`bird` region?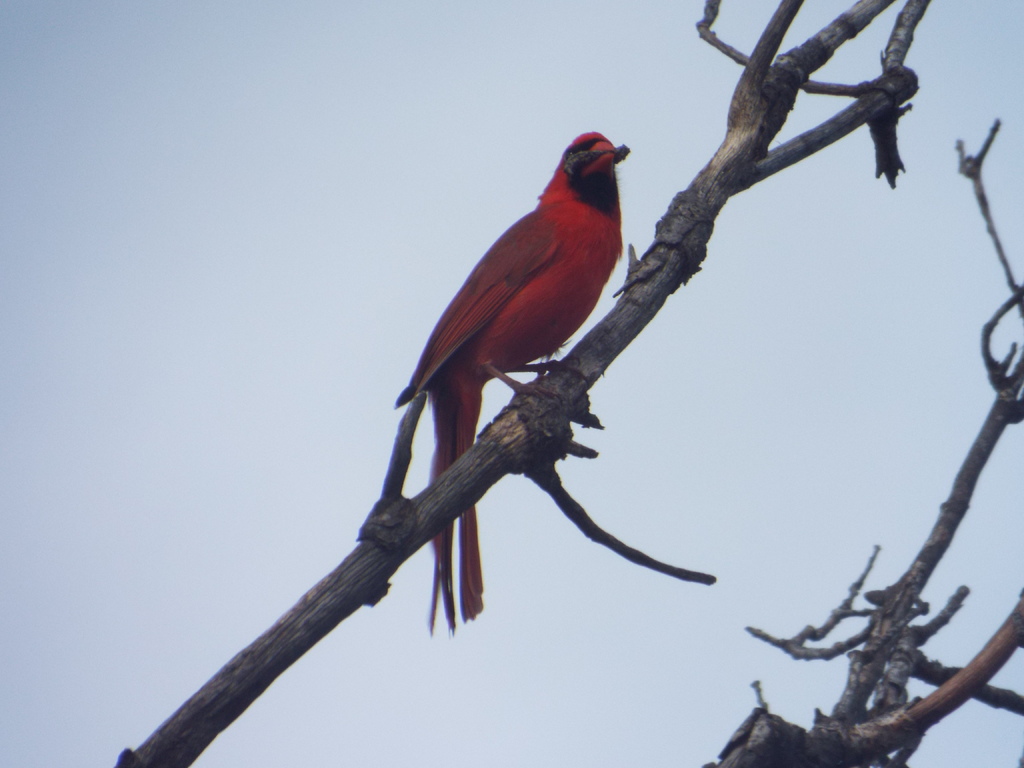
bbox=(387, 154, 669, 541)
